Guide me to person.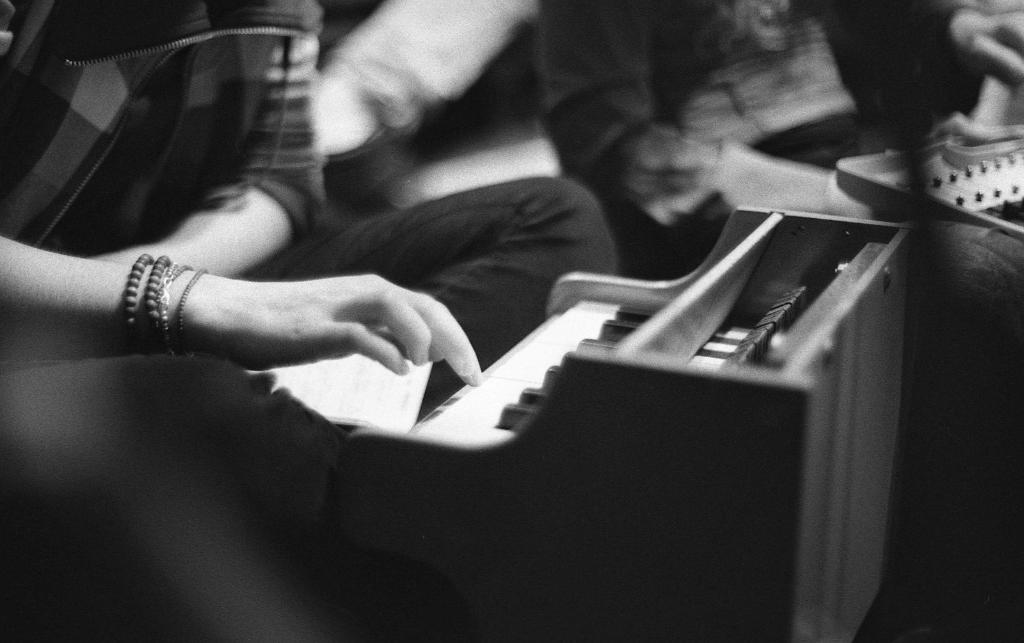
Guidance: x1=320, y1=0, x2=1023, y2=277.
